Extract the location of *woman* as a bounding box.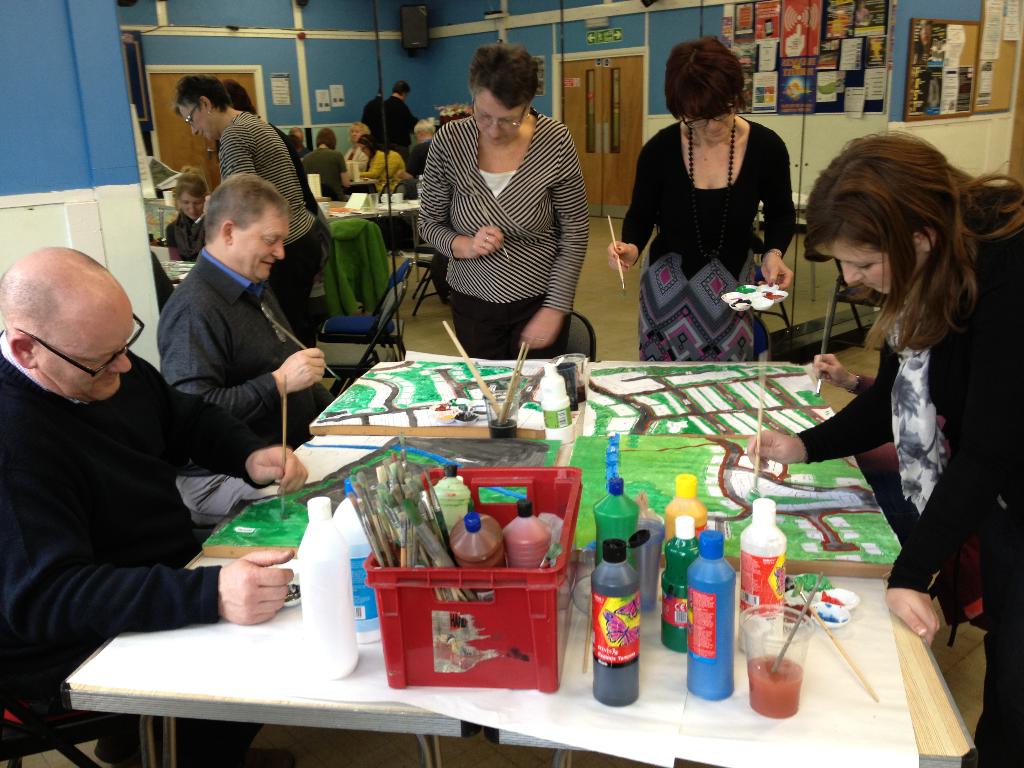
164, 166, 207, 258.
